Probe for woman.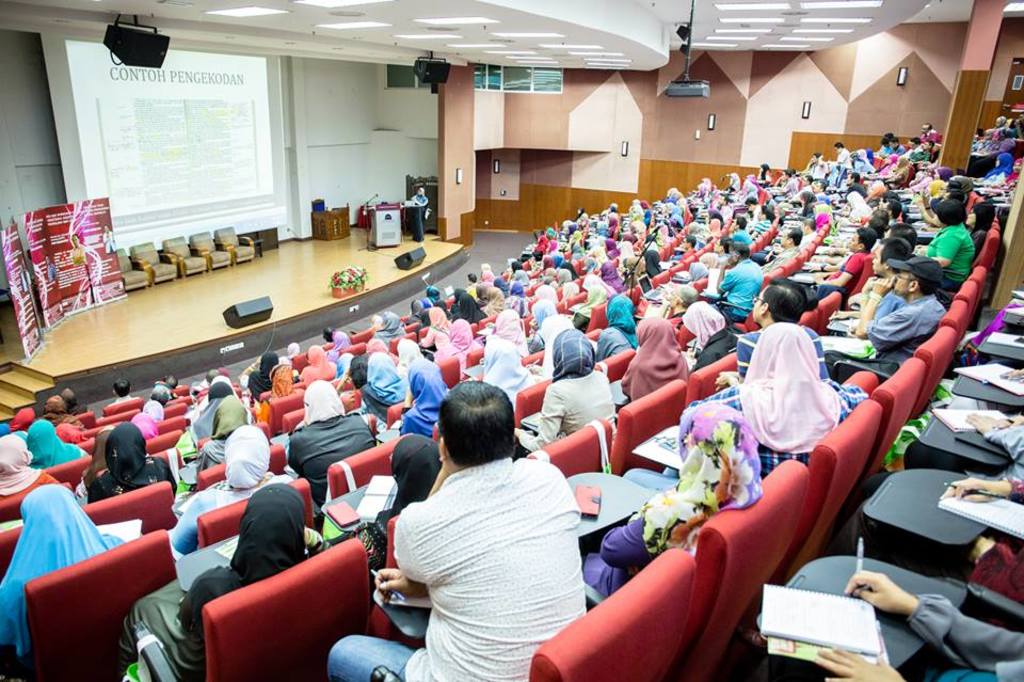
Probe result: [41,393,85,430].
